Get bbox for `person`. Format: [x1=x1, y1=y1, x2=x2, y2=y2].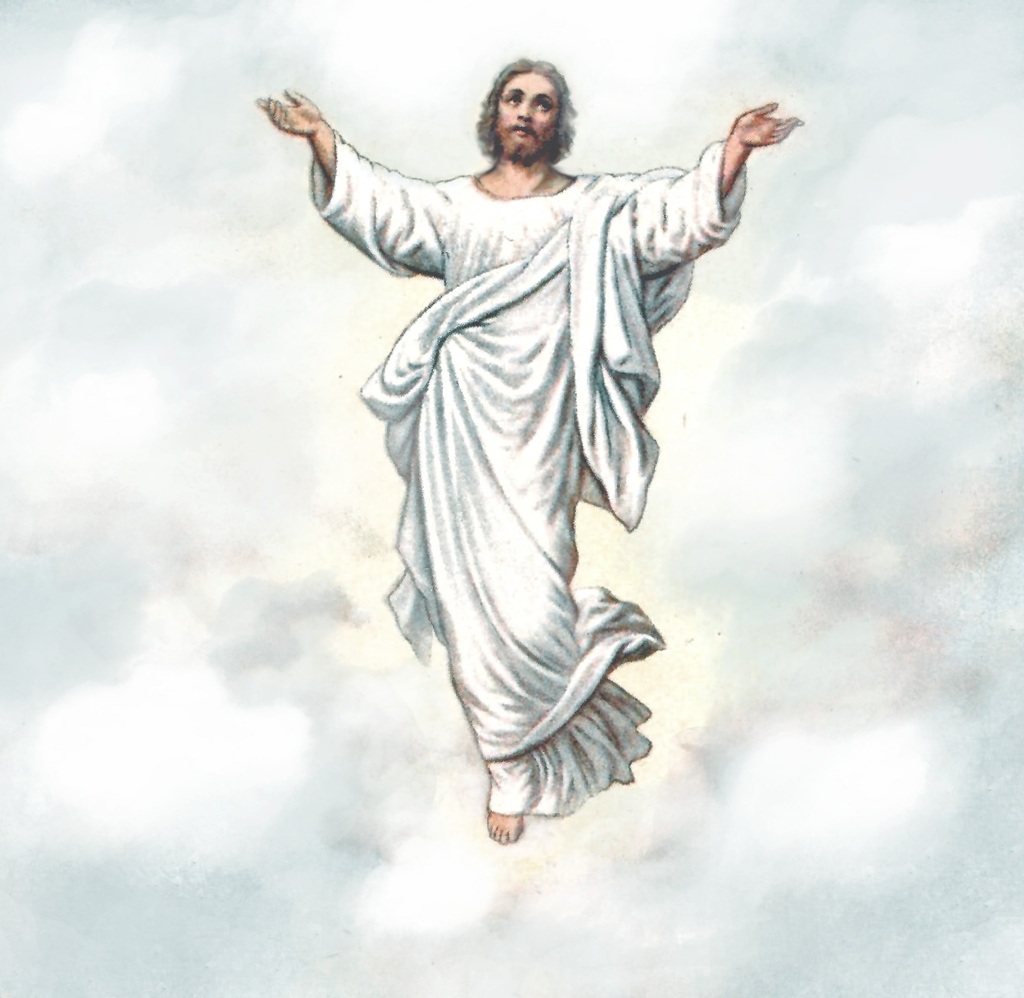
[x1=244, y1=51, x2=800, y2=843].
